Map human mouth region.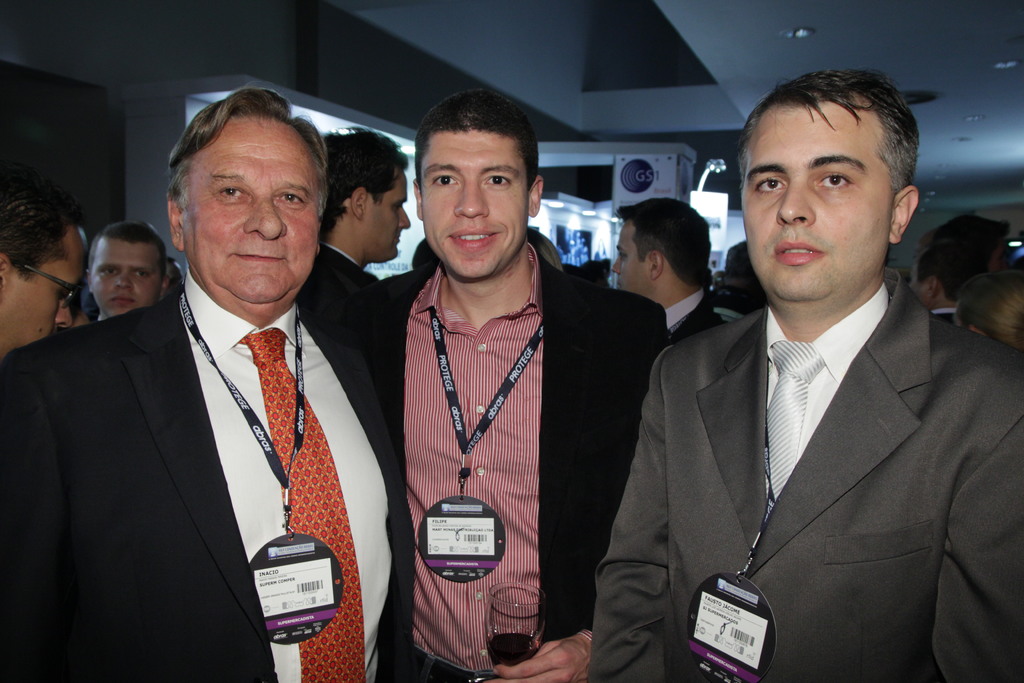
Mapped to 447, 226, 503, 249.
